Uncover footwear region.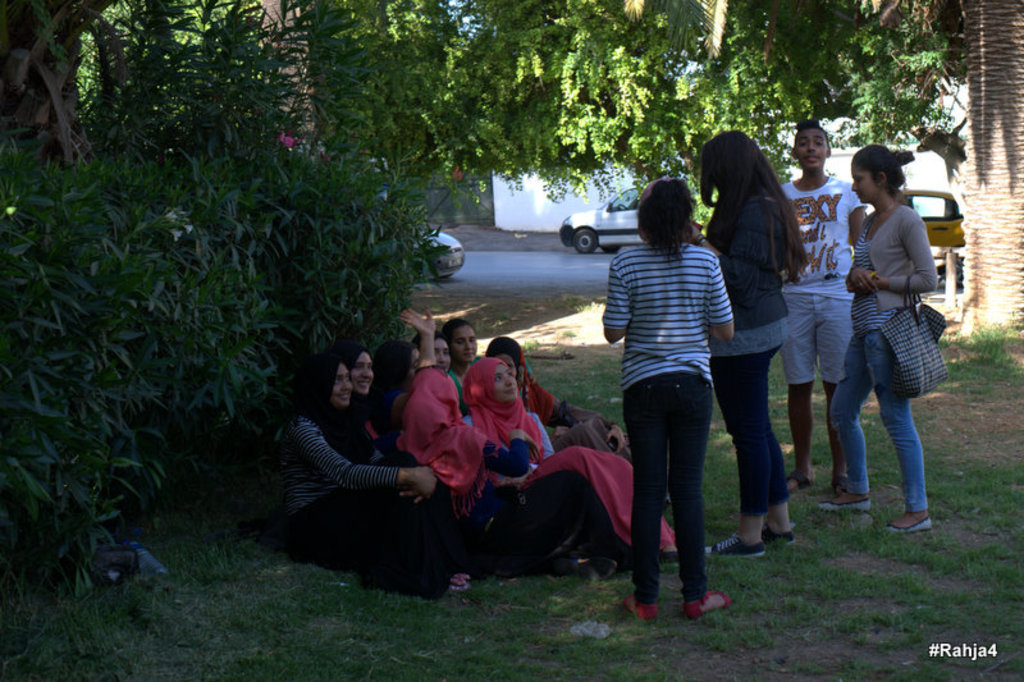
Uncovered: rect(631, 582, 657, 618).
